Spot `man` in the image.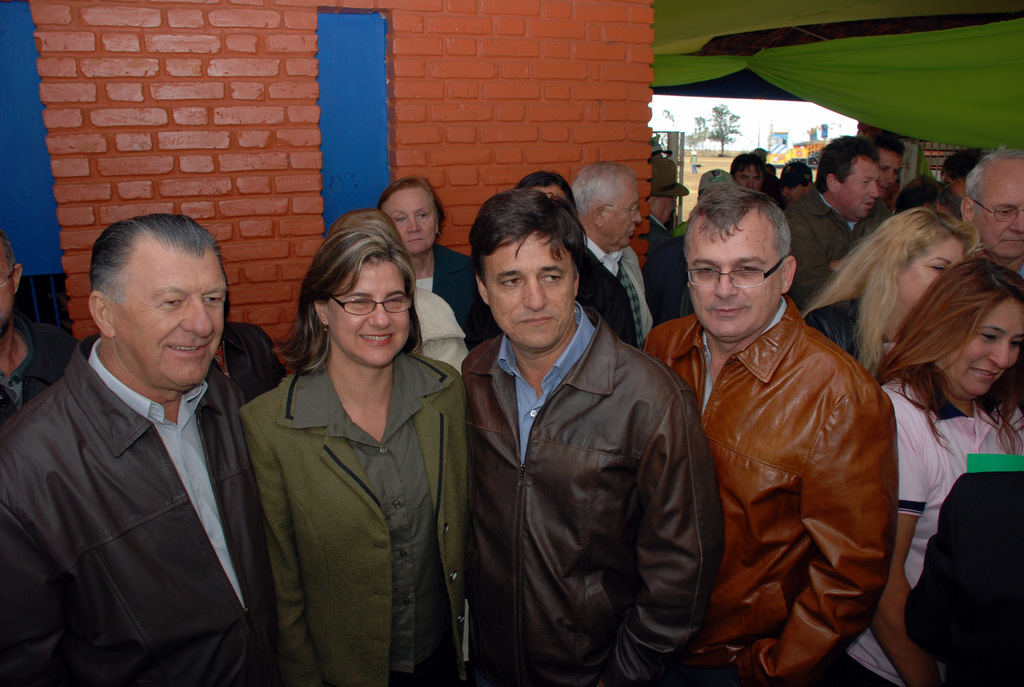
`man` found at (left=960, top=146, right=1023, bottom=267).
